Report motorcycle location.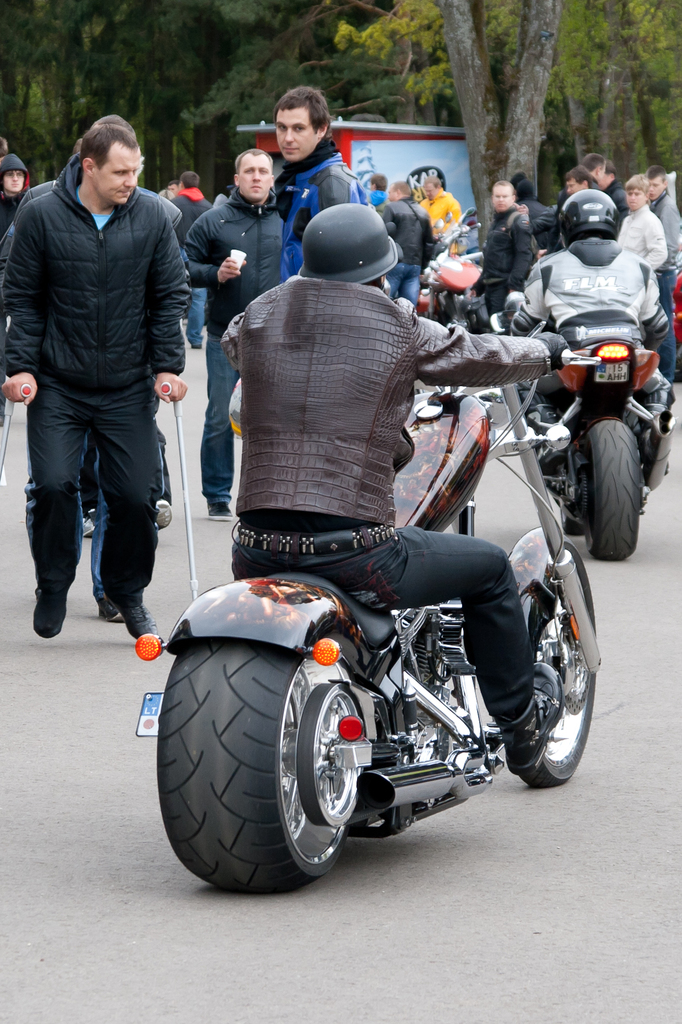
Report: box=[514, 335, 678, 561].
